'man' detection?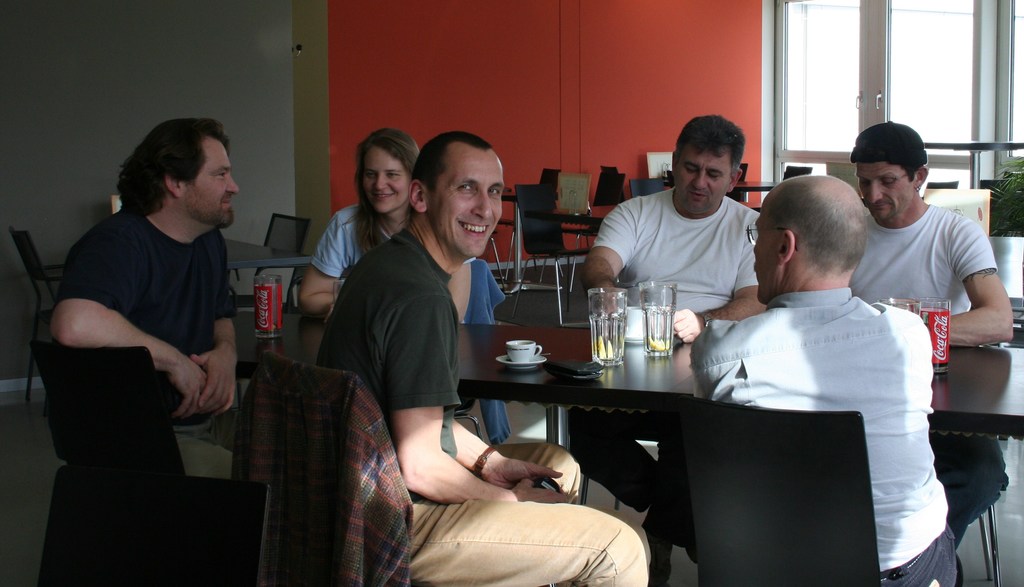
312/132/649/586
